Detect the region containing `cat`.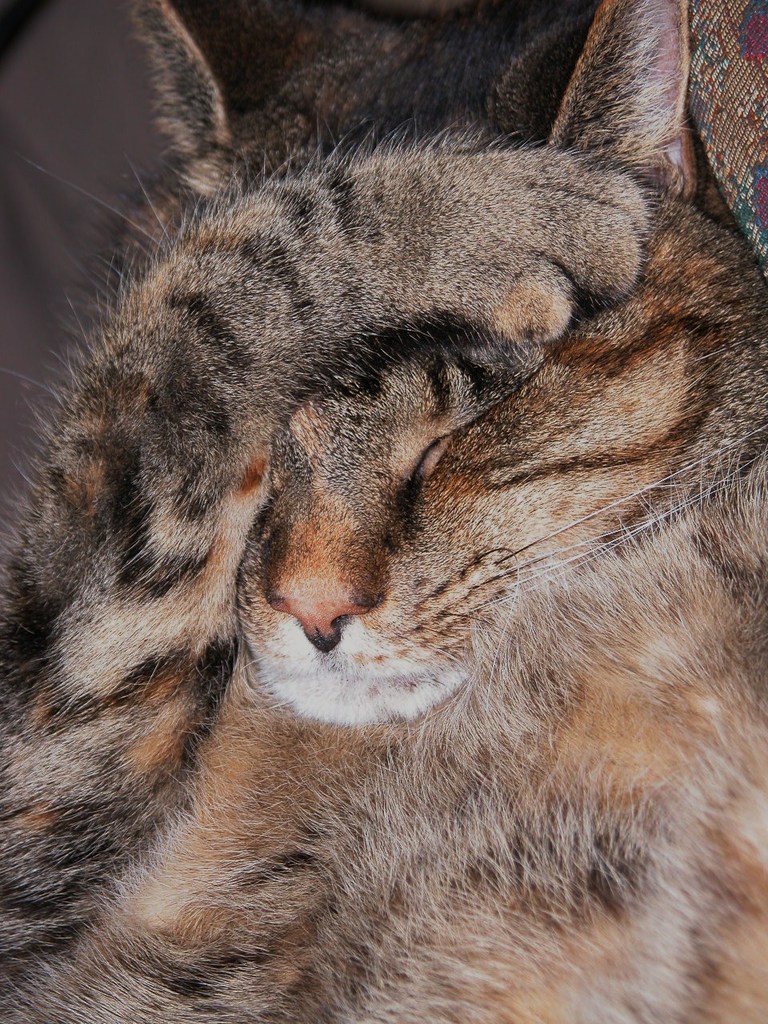
0, 0, 767, 1023.
